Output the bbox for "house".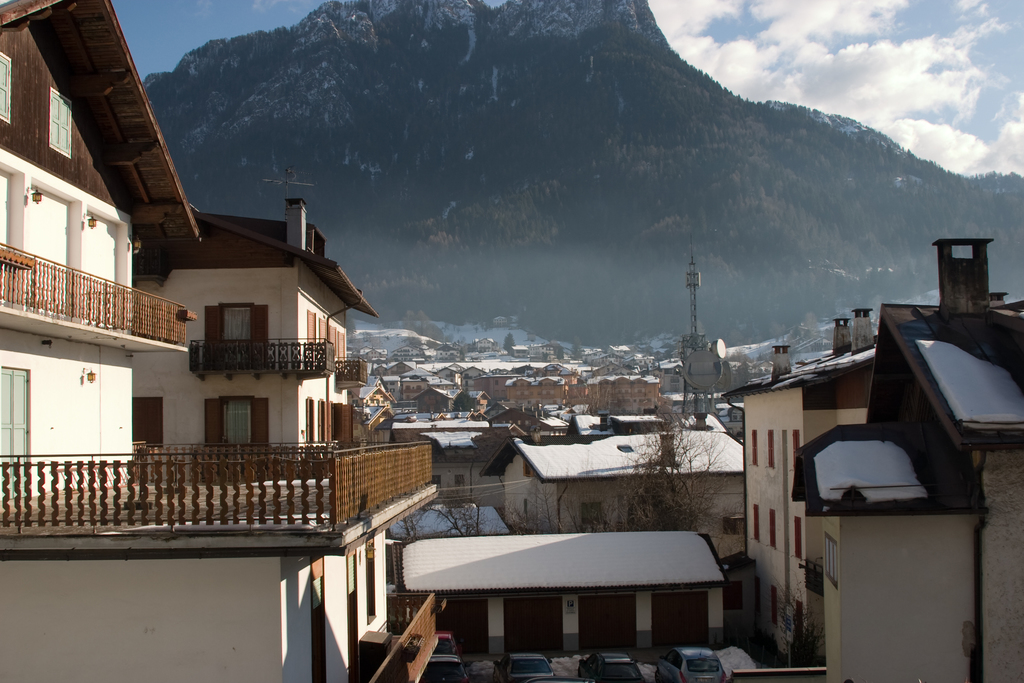
<bbox>404, 531, 731, 652</bbox>.
